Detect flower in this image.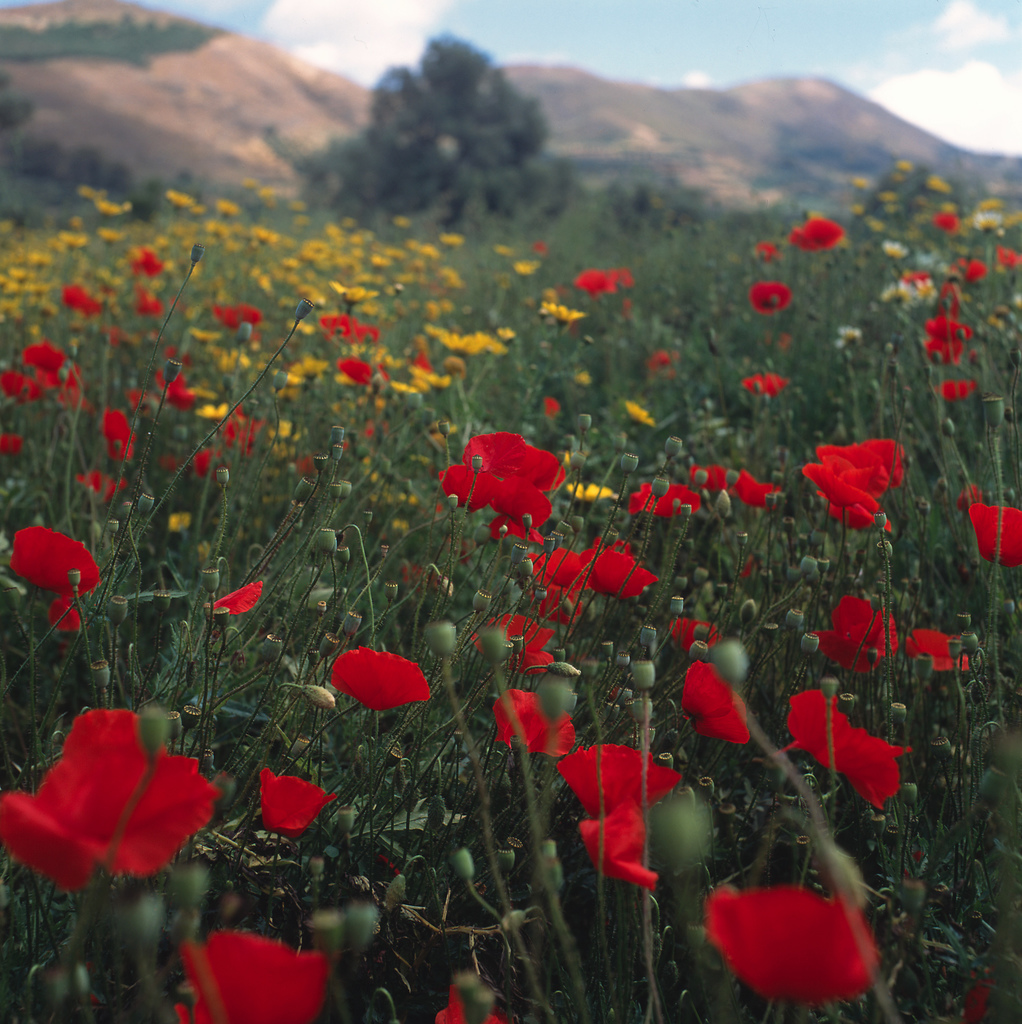
Detection: (834,326,867,355).
